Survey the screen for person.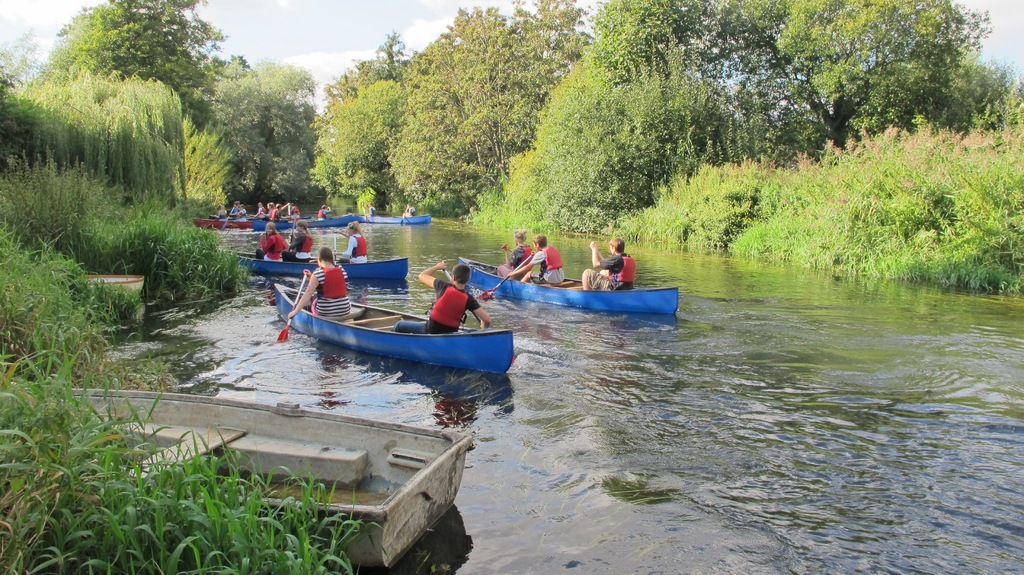
Survey found: (left=387, top=263, right=492, bottom=325).
